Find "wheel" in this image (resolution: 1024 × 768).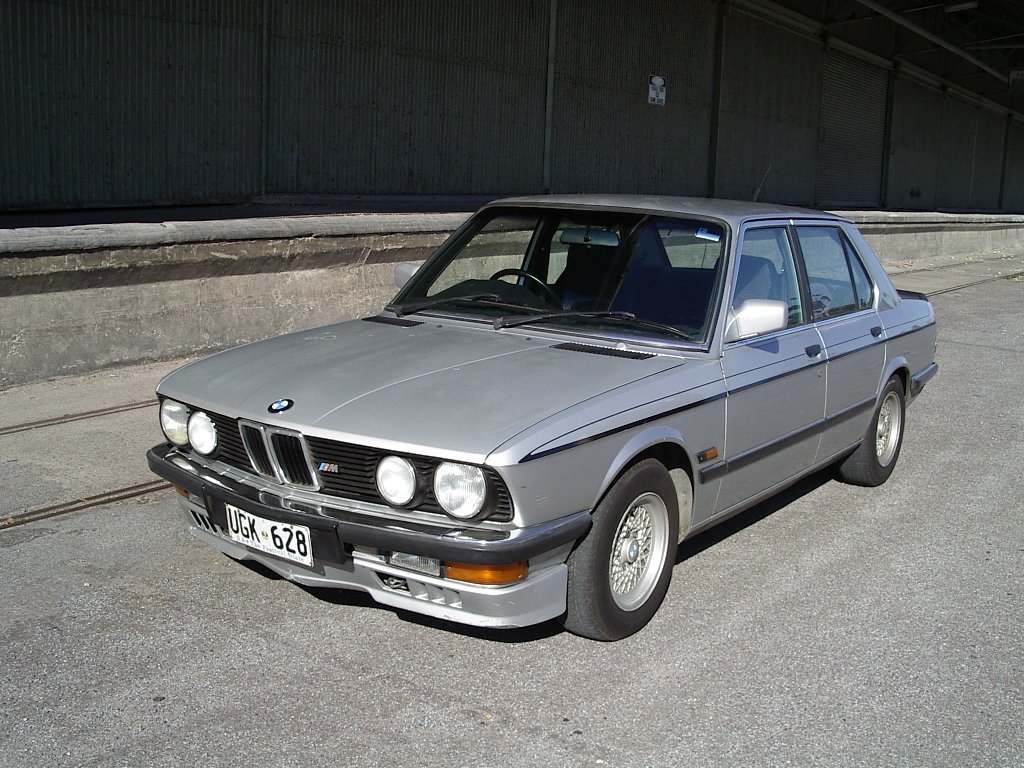
<box>487,268,560,316</box>.
